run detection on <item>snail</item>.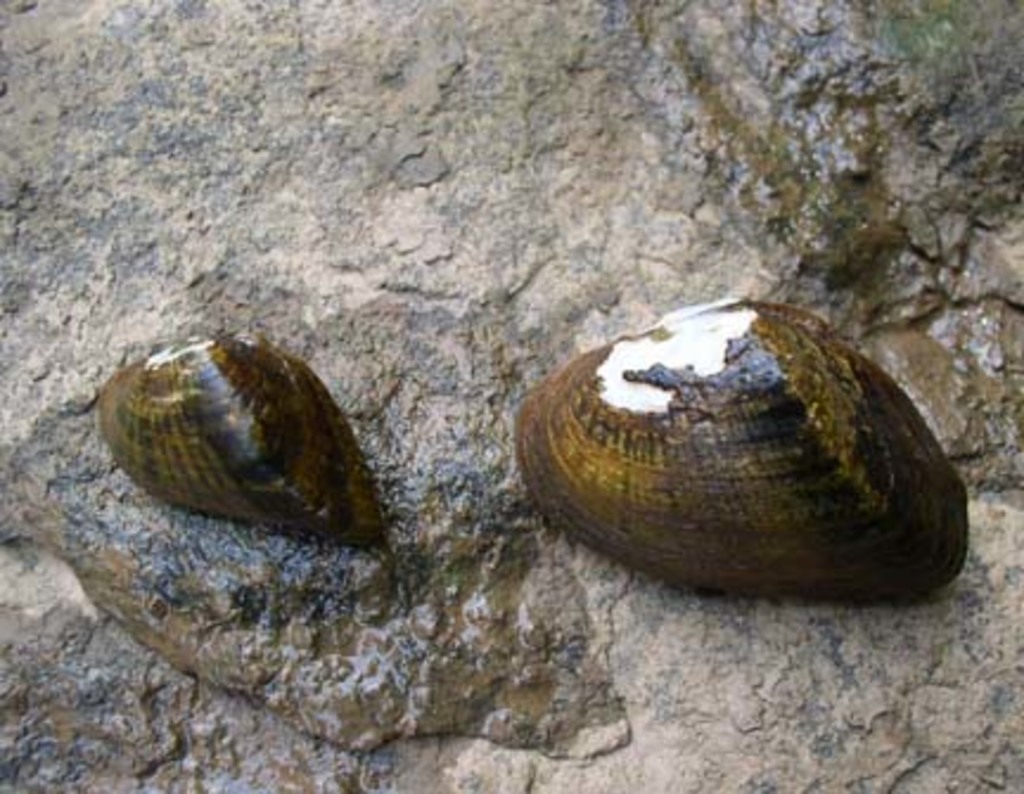
Result: detection(514, 296, 969, 604).
